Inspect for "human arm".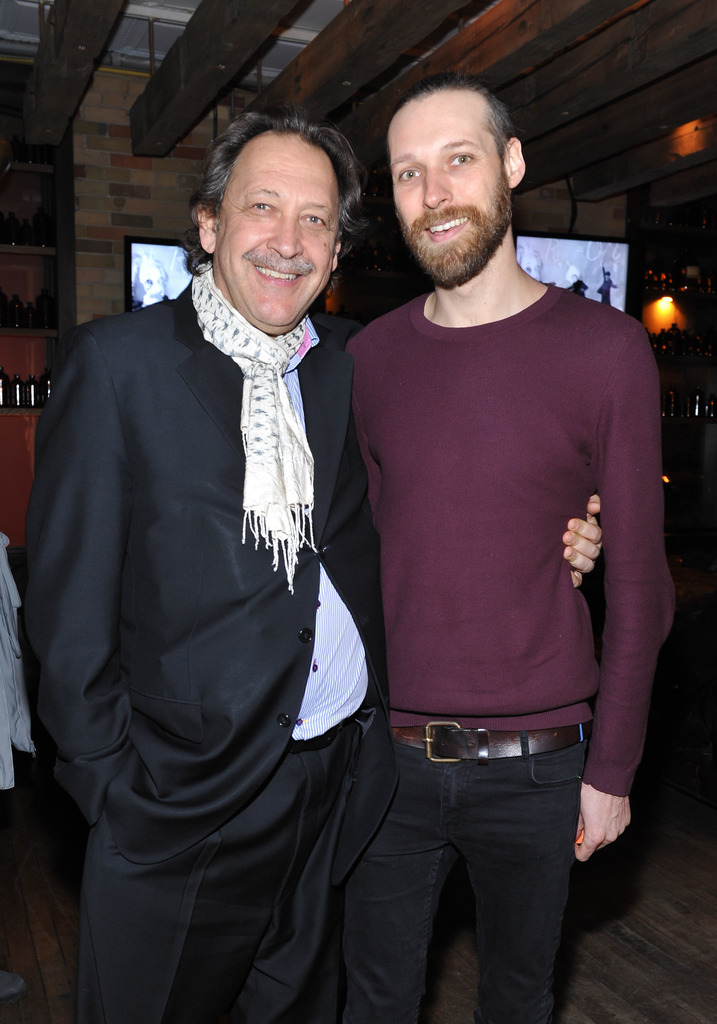
Inspection: (1, 309, 150, 787).
